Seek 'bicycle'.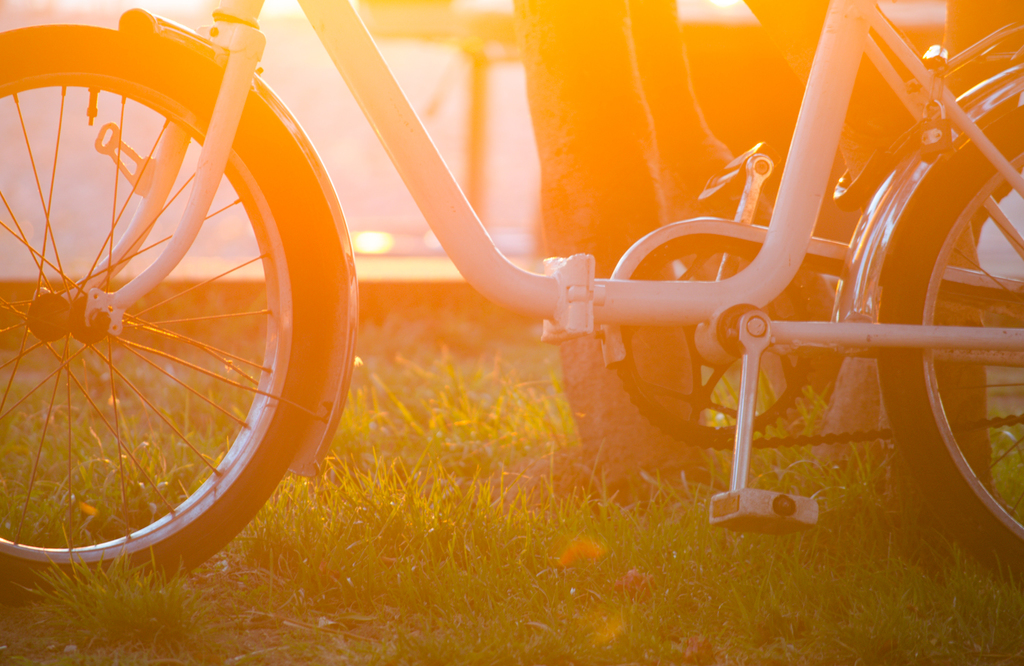
box(0, 0, 1023, 606).
